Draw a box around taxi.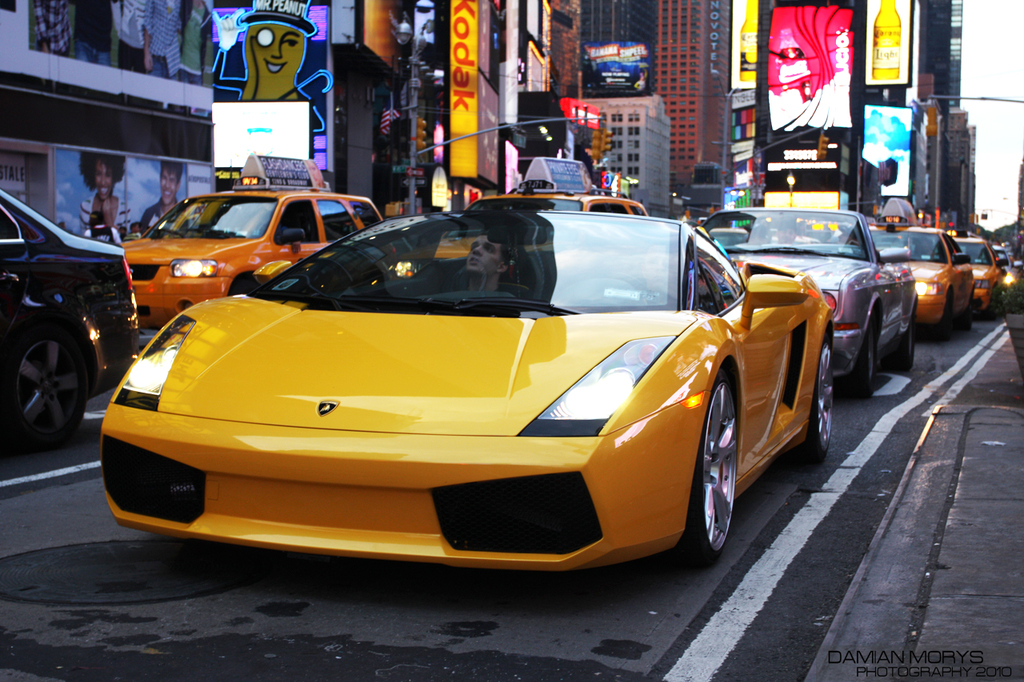
box(867, 198, 982, 326).
